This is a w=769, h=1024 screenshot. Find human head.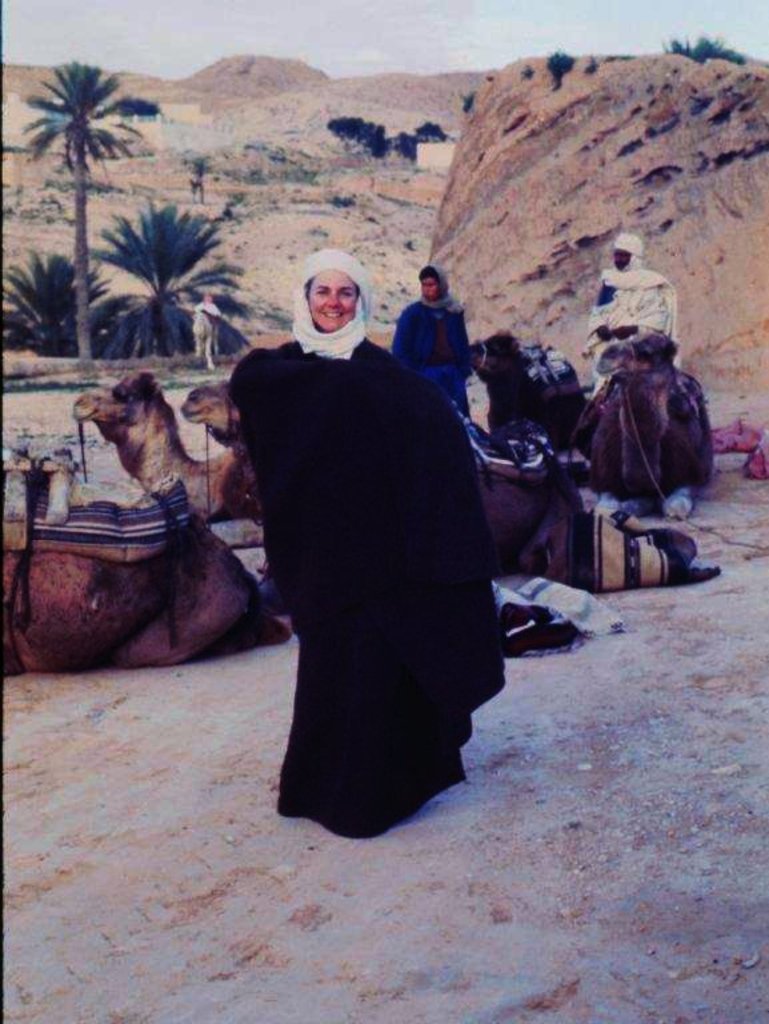
Bounding box: detection(279, 237, 376, 336).
